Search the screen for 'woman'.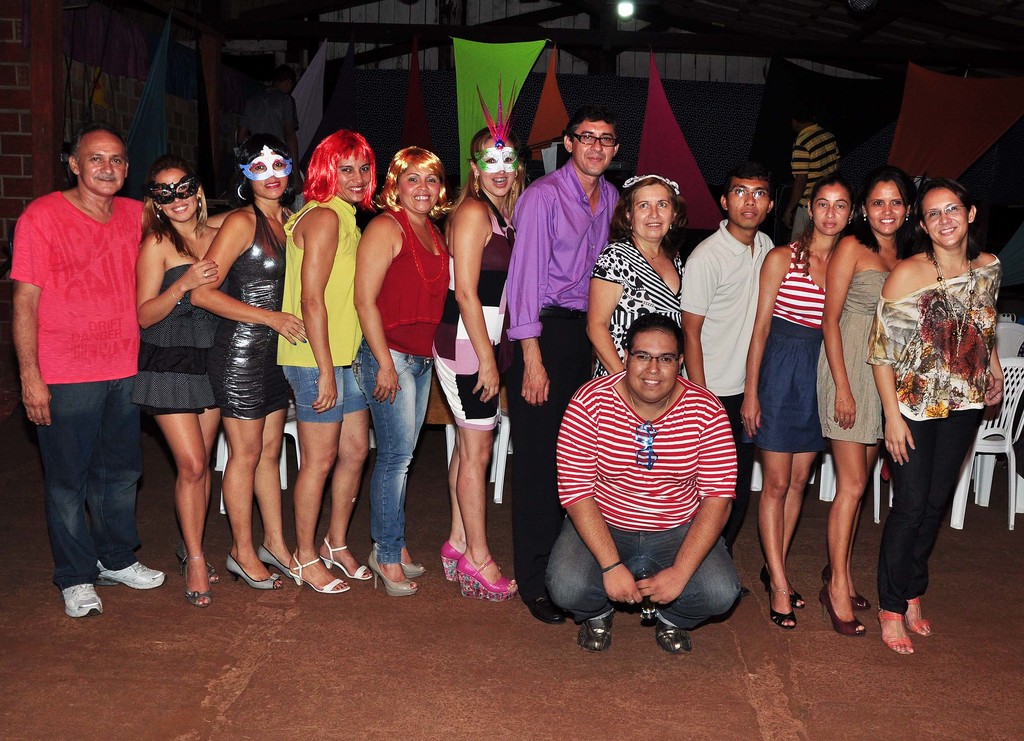
Found at bbox=[431, 128, 531, 599].
